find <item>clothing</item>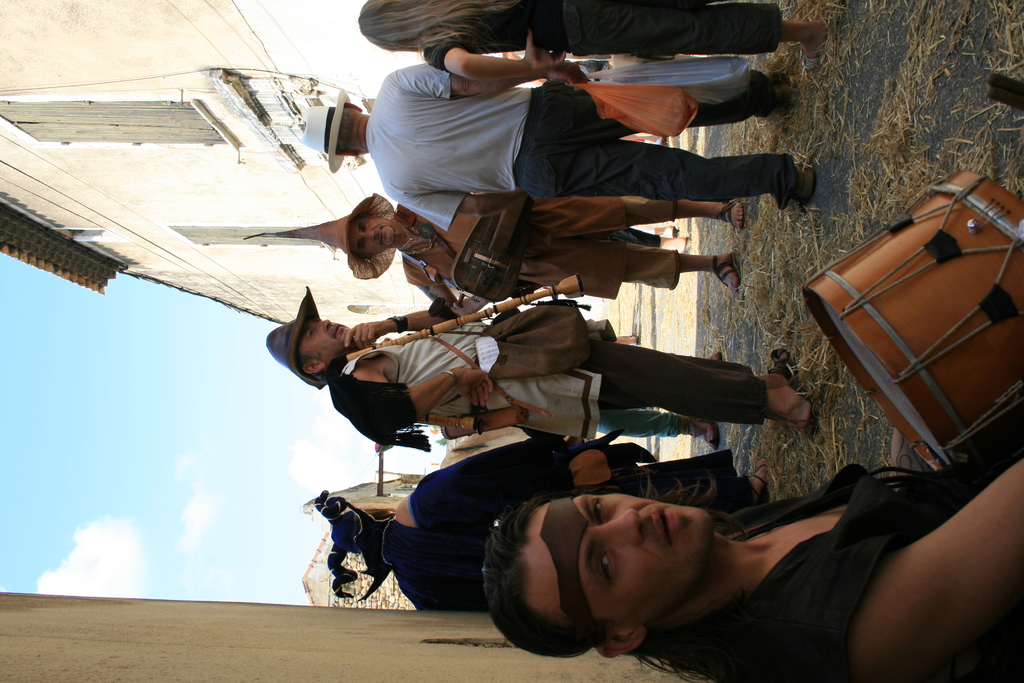
x1=515, y1=74, x2=788, y2=210
